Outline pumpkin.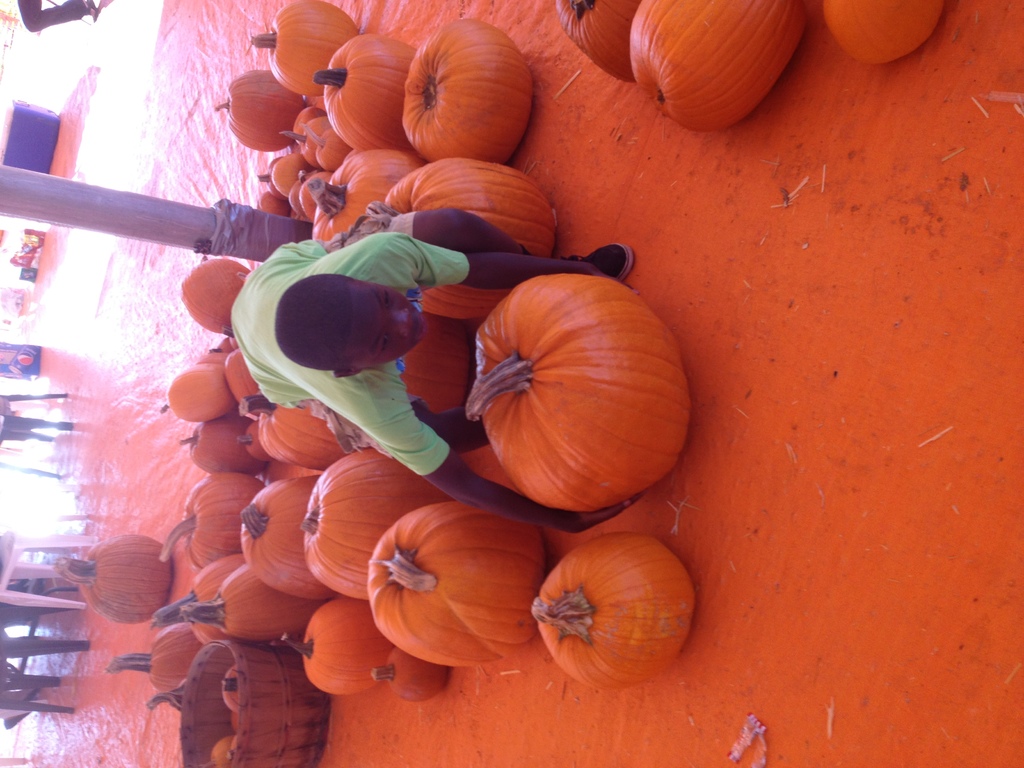
Outline: x1=628 y1=0 x2=808 y2=125.
